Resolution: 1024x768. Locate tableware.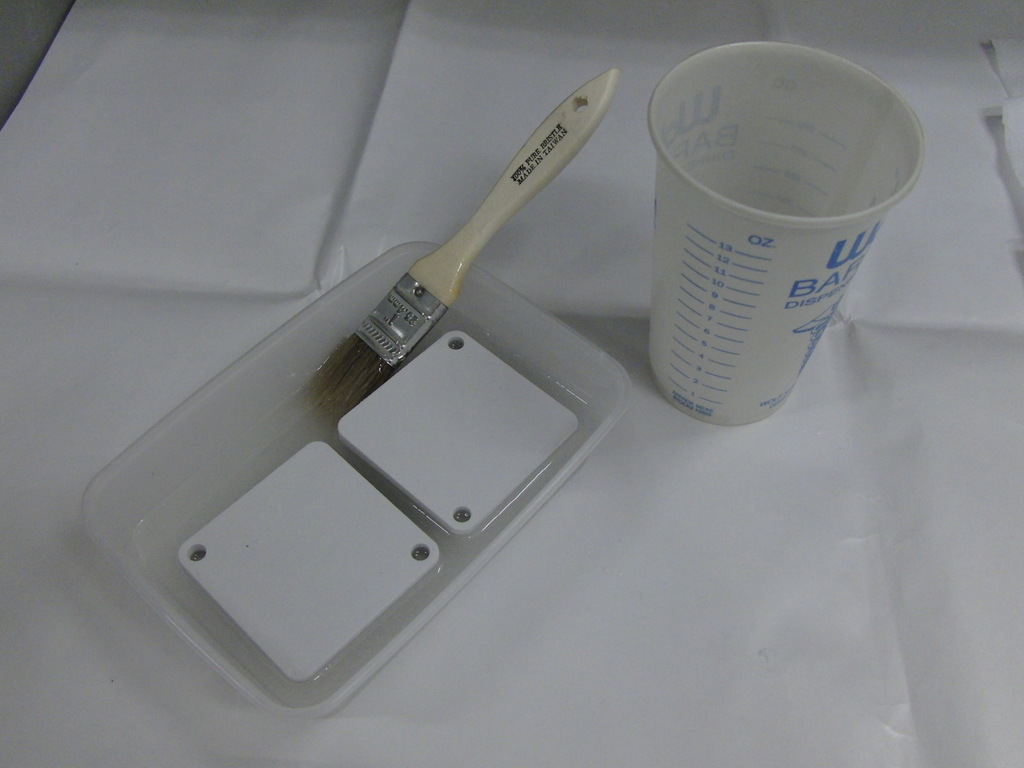
BBox(650, 36, 928, 426).
